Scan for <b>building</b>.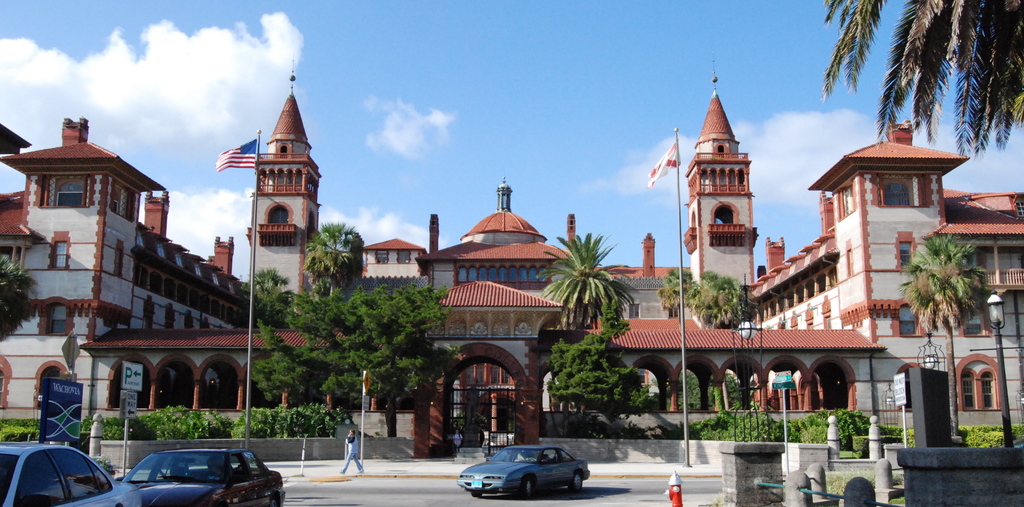
Scan result: (0,91,1023,432).
